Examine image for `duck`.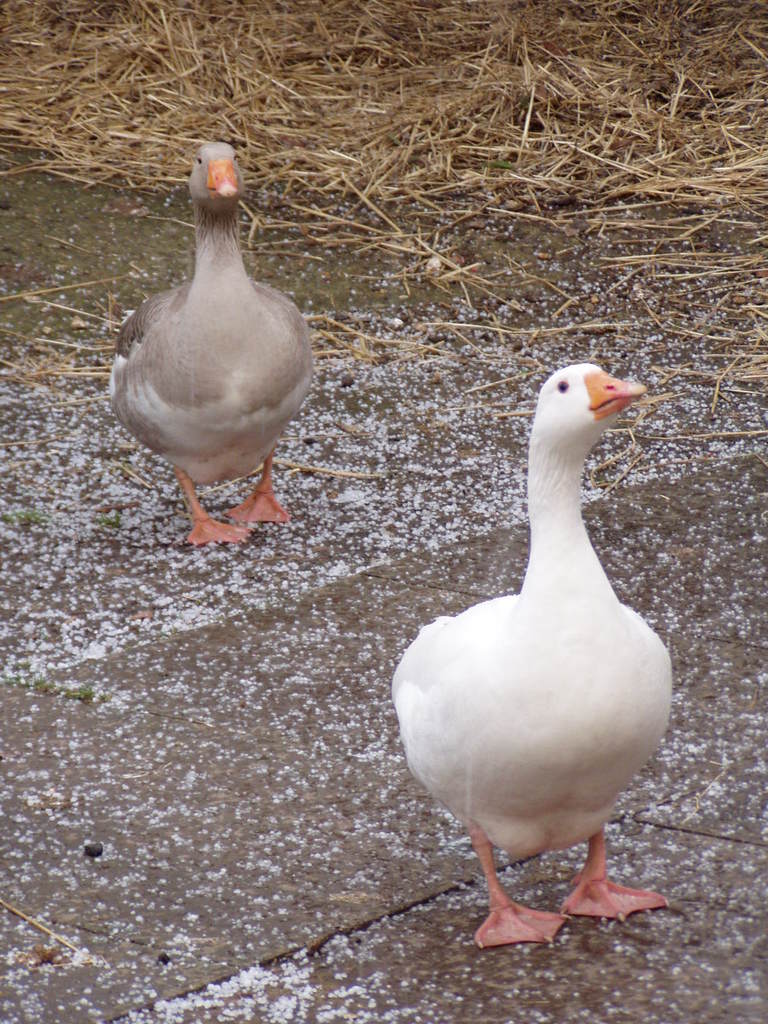
Examination result: l=107, t=139, r=315, b=550.
